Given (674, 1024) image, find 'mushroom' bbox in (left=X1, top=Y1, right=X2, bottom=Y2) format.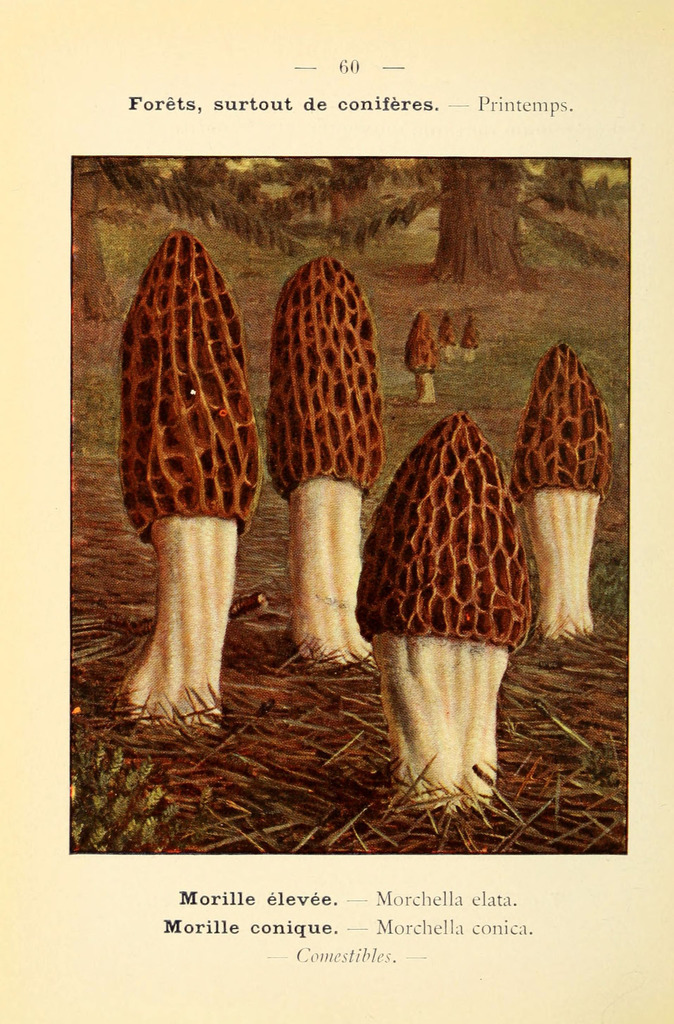
(left=107, top=223, right=266, bottom=733).
